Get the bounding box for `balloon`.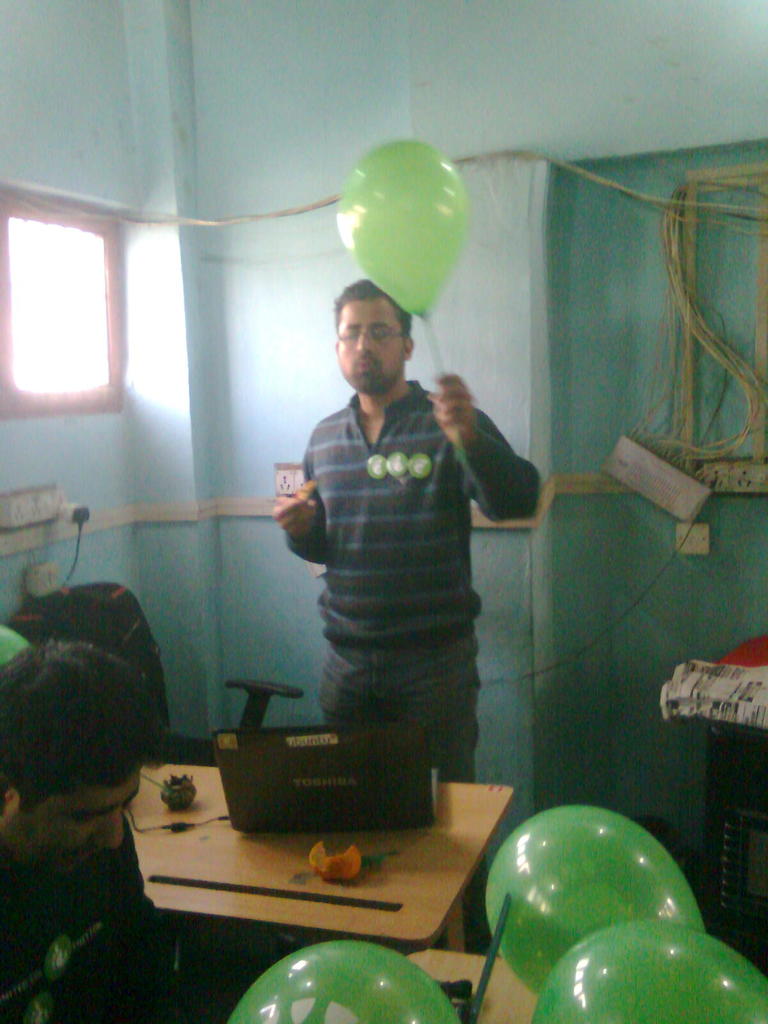
bbox=[331, 140, 468, 323].
